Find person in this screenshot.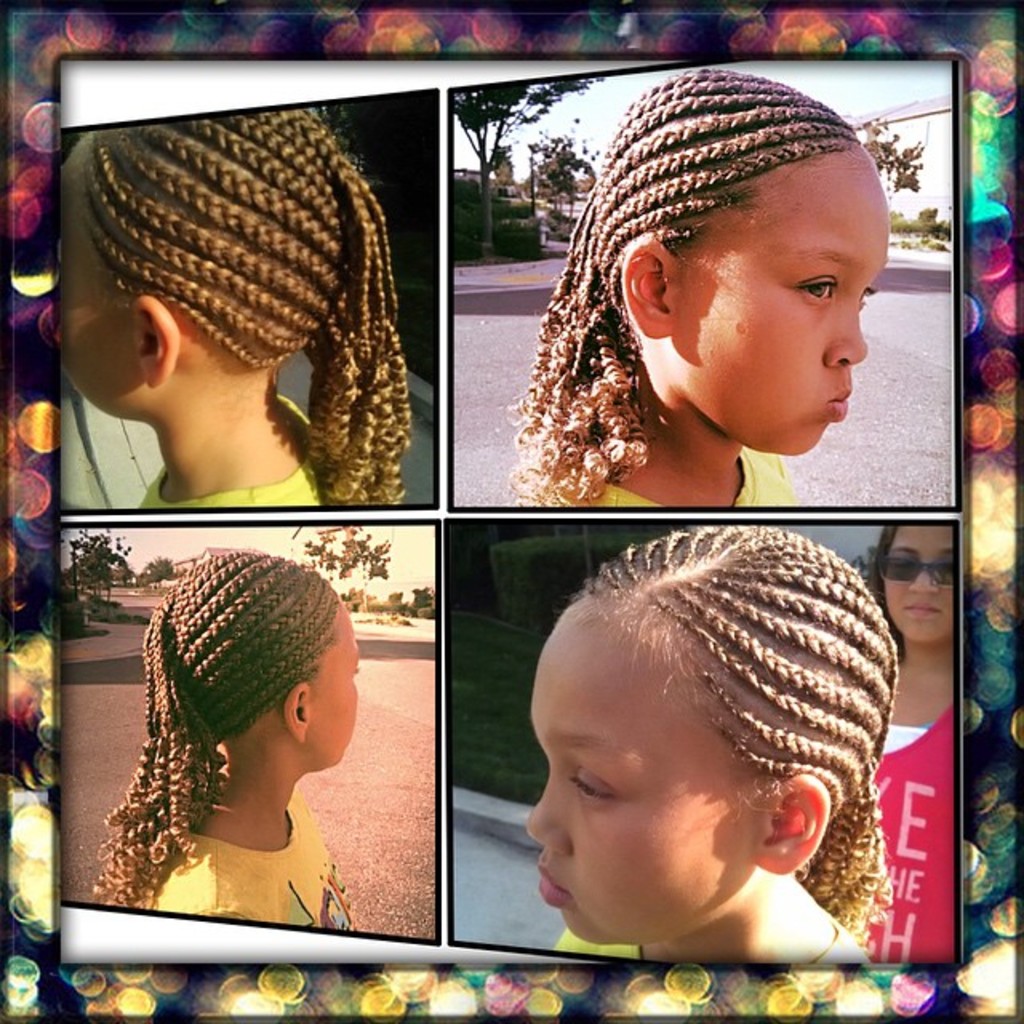
The bounding box for person is pyautogui.locateOnScreen(512, 69, 893, 509).
